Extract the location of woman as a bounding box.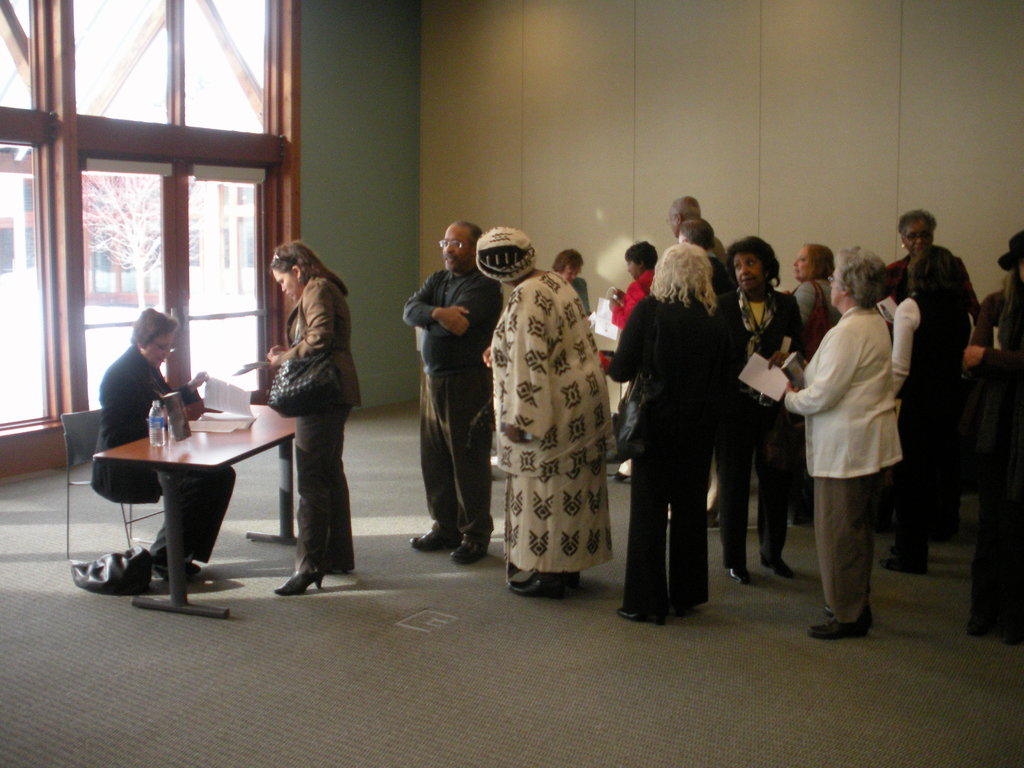
611, 240, 663, 324.
